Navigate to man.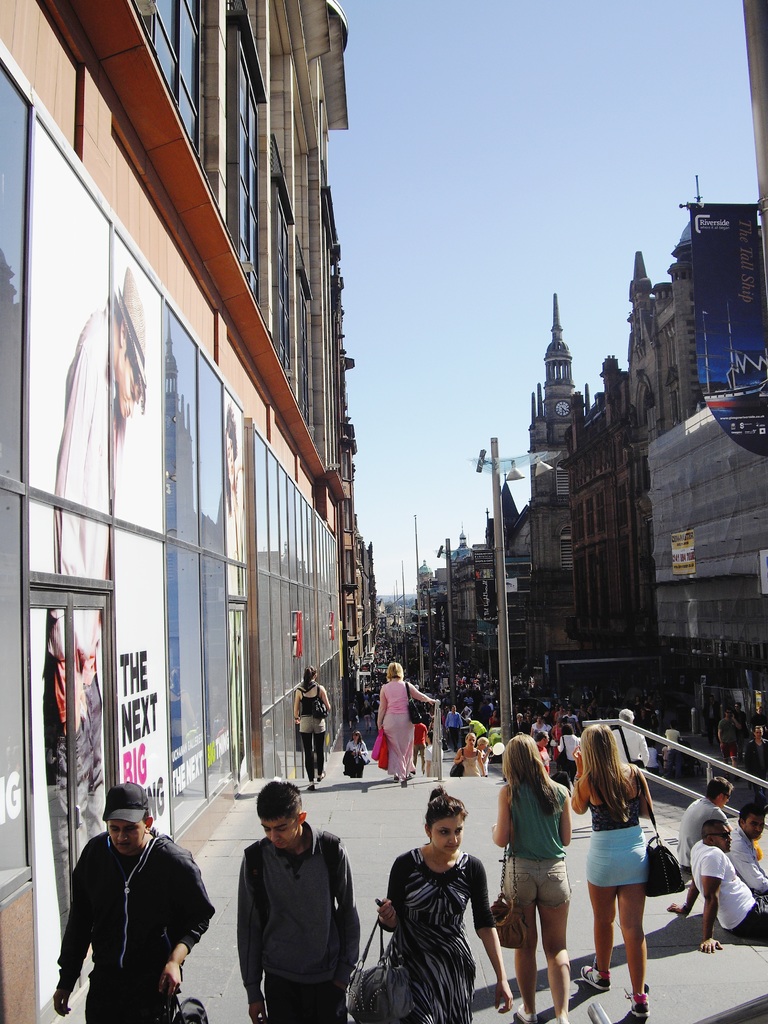
Navigation target: <box>717,705,744,769</box>.
